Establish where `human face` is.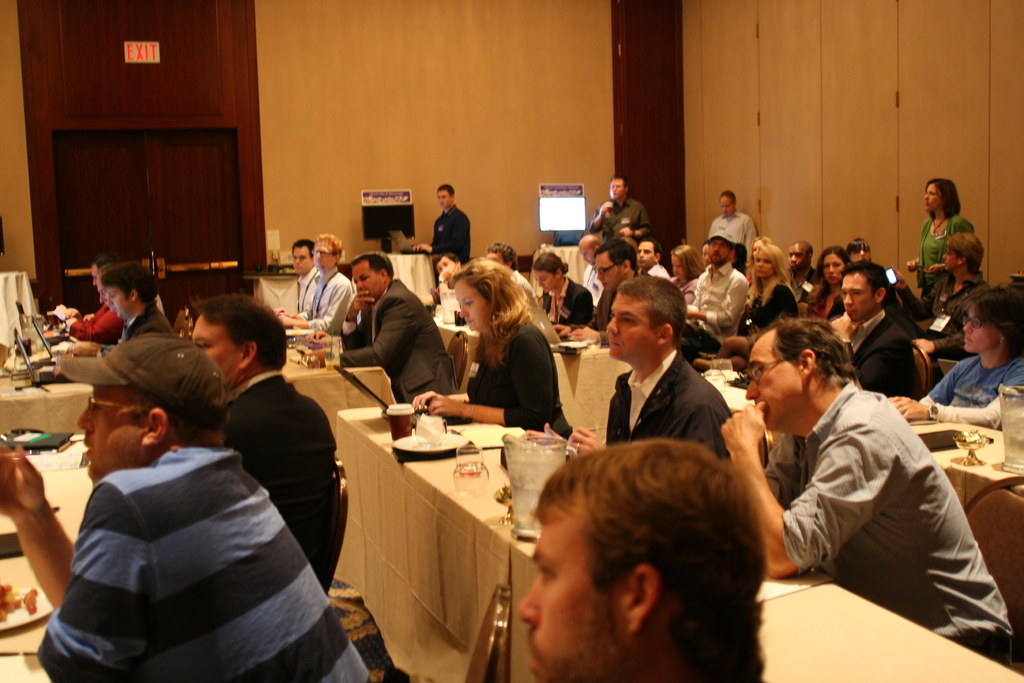
Established at x1=789, y1=242, x2=808, y2=269.
